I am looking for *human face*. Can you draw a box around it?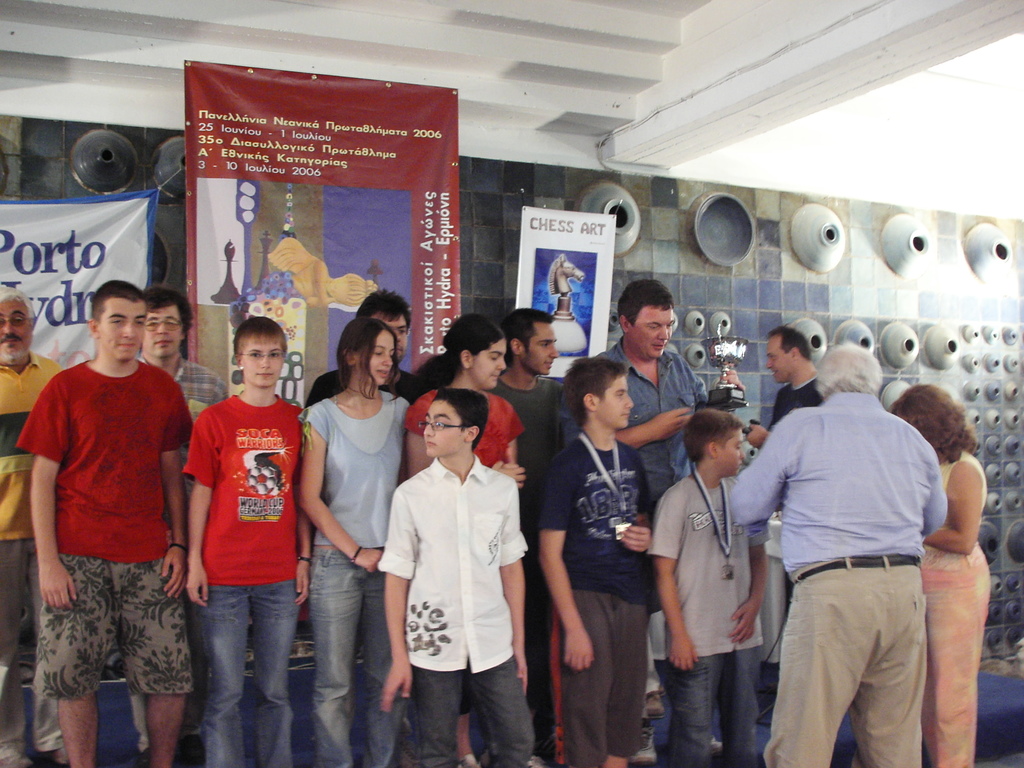
Sure, the bounding box is box=[371, 312, 410, 361].
